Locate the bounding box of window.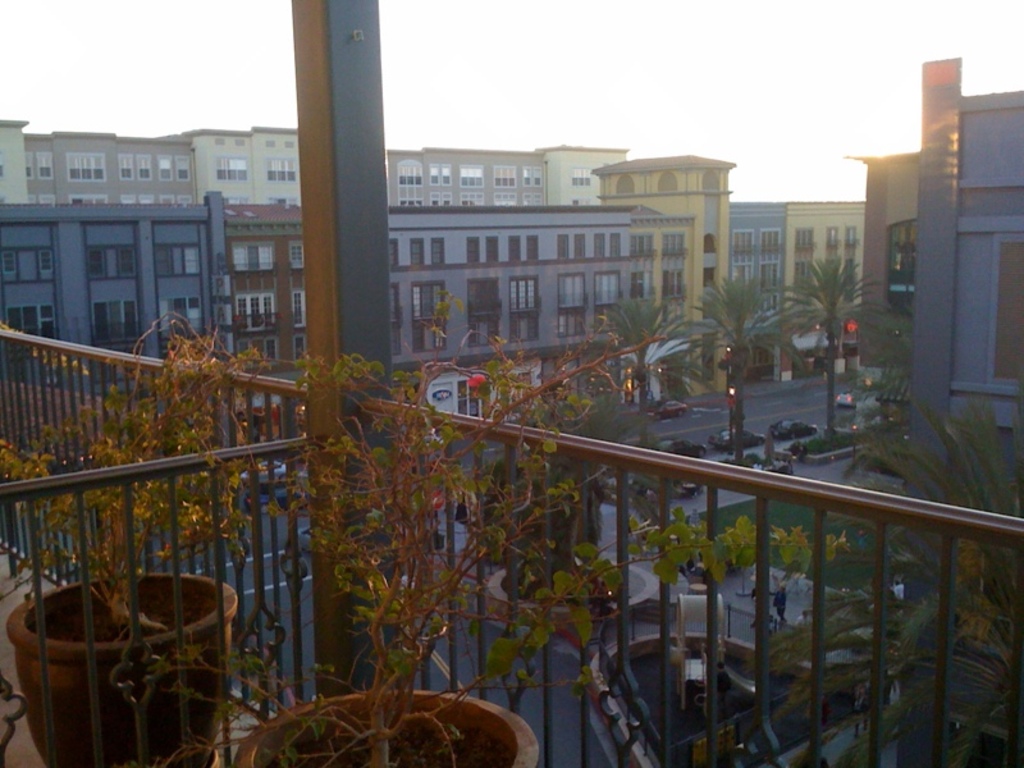
Bounding box: Rect(520, 166, 543, 188).
